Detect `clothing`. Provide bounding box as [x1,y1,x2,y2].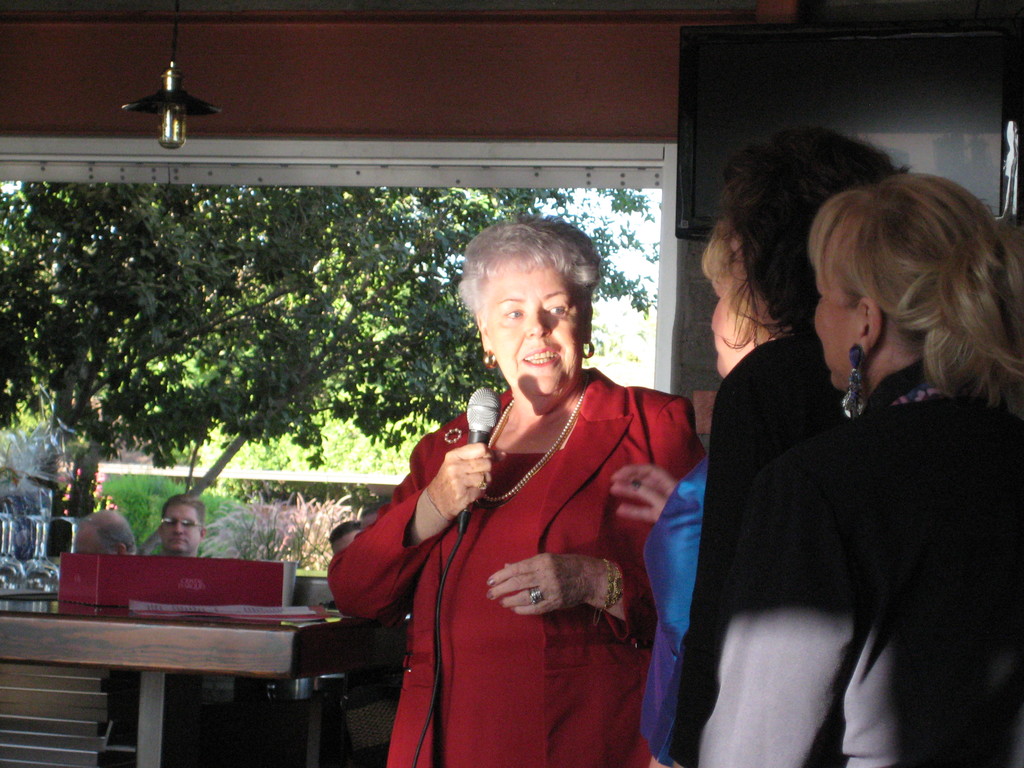
[632,445,705,767].
